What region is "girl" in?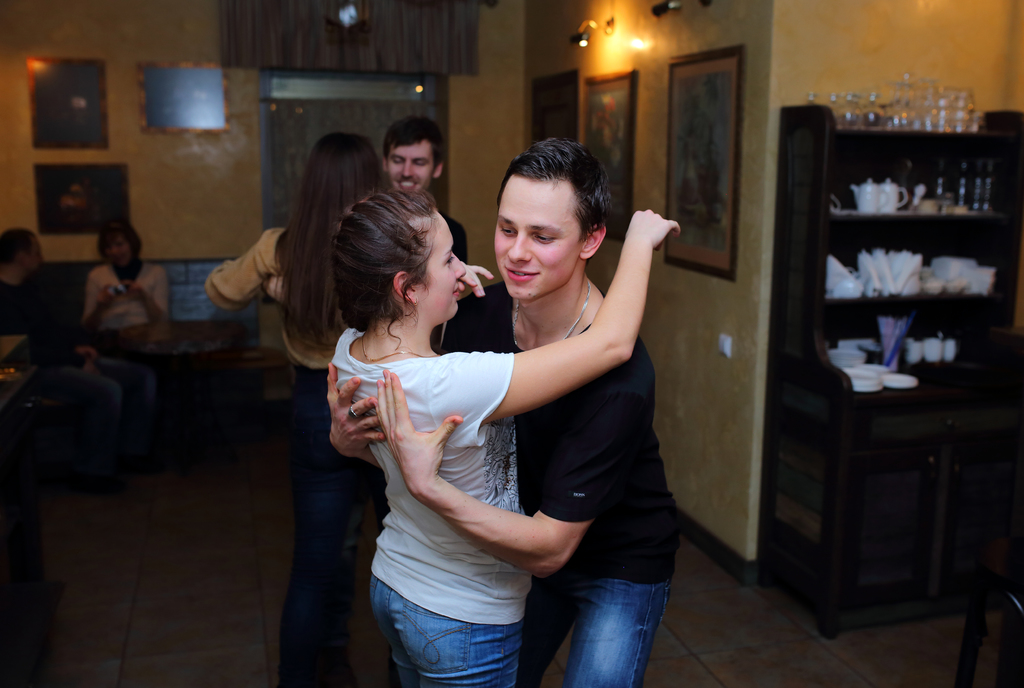
(left=79, top=224, right=167, bottom=475).
